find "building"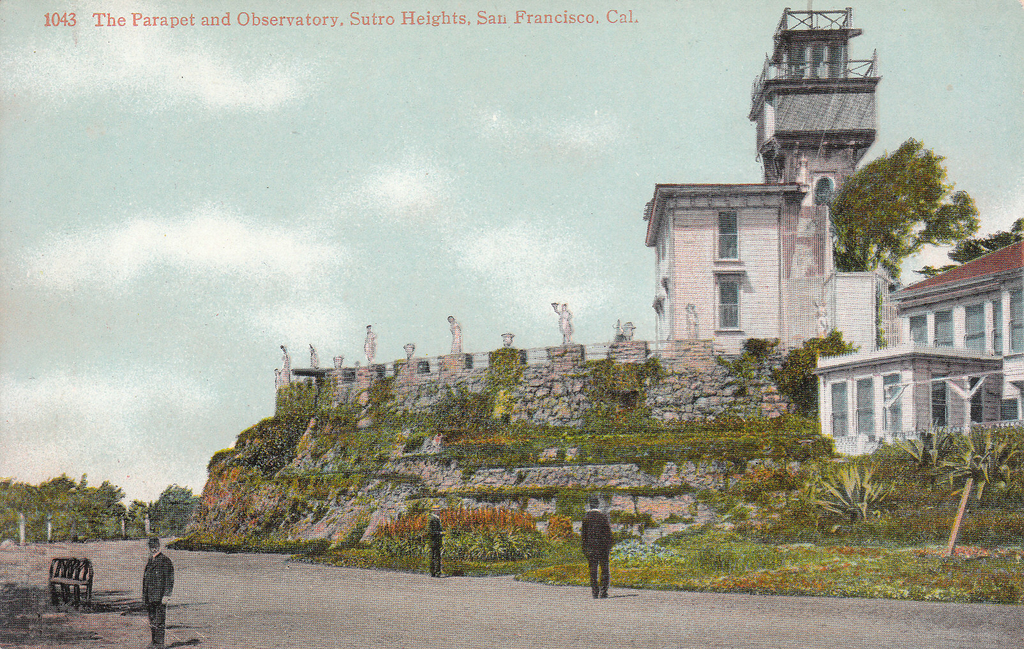
left=646, top=181, right=878, bottom=358
